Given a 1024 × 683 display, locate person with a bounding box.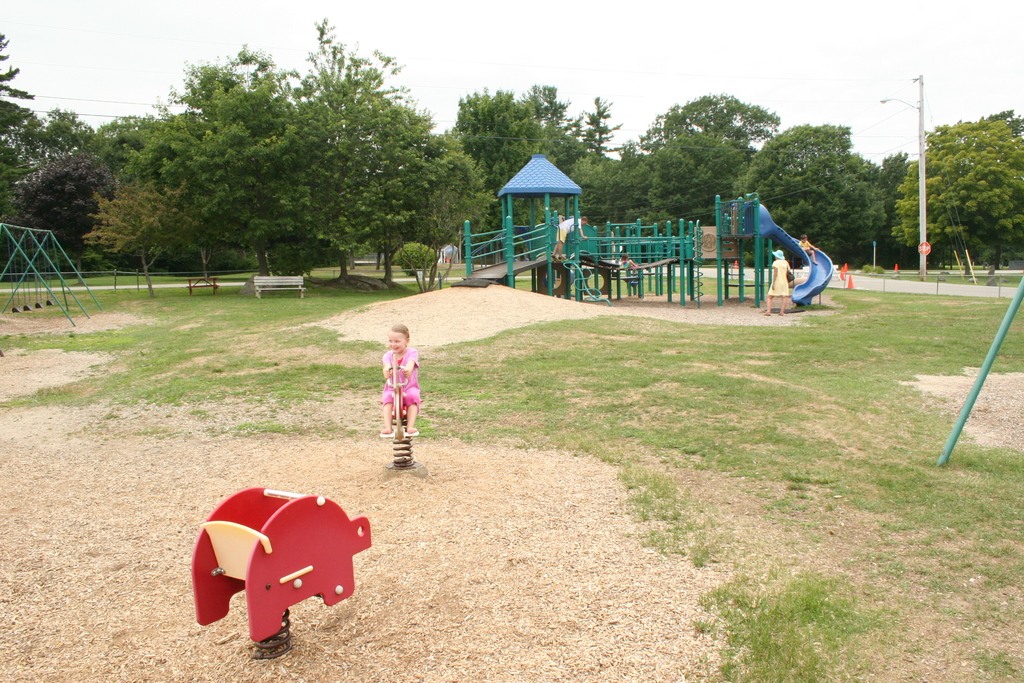
Located: locate(765, 247, 789, 315).
